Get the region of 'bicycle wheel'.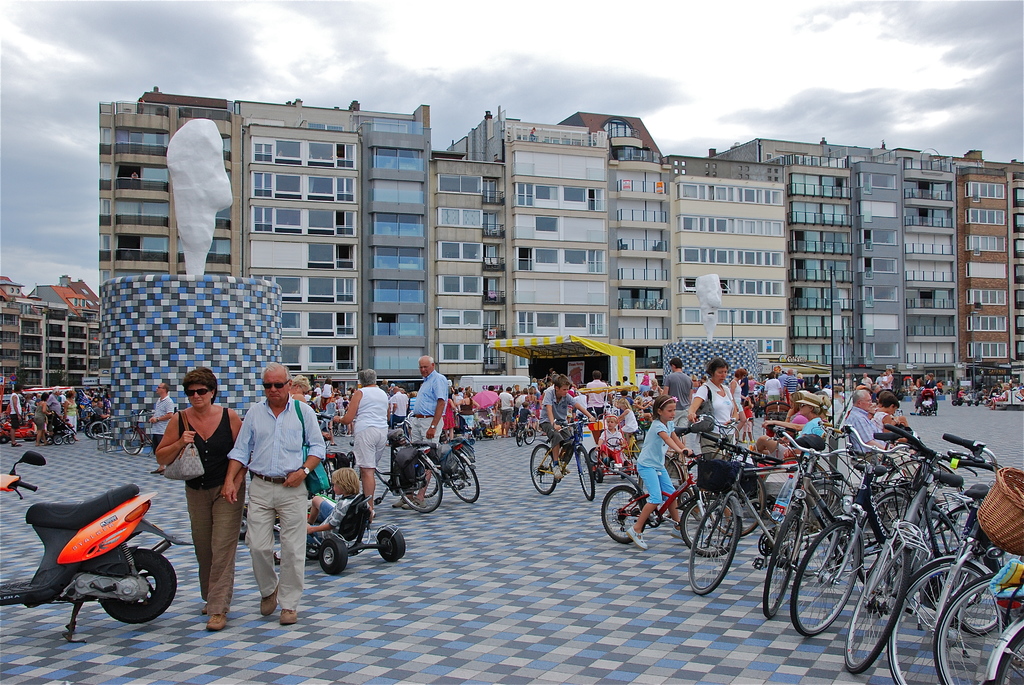
left=765, top=519, right=803, bottom=617.
